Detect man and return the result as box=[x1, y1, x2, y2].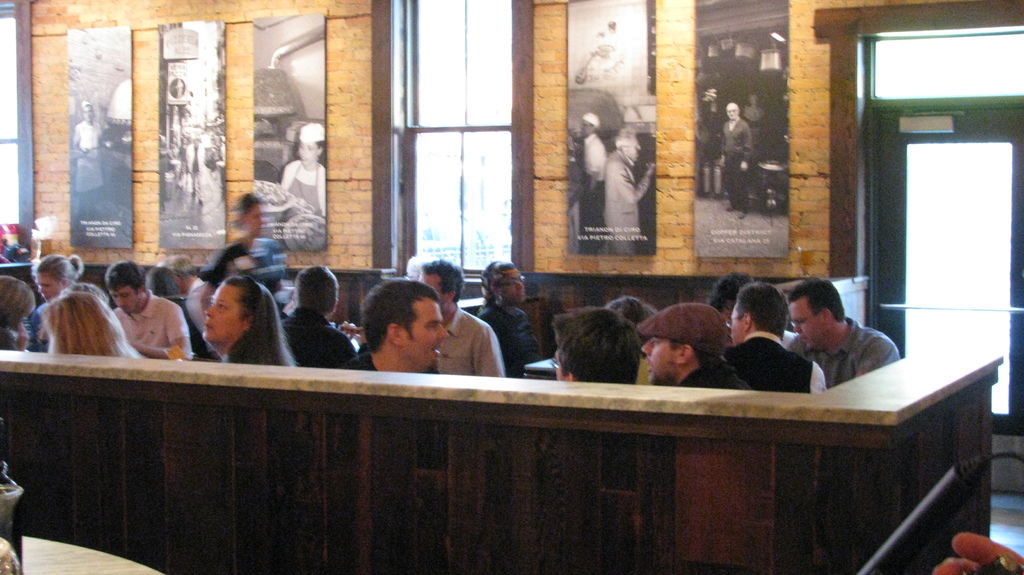
box=[350, 283, 444, 375].
